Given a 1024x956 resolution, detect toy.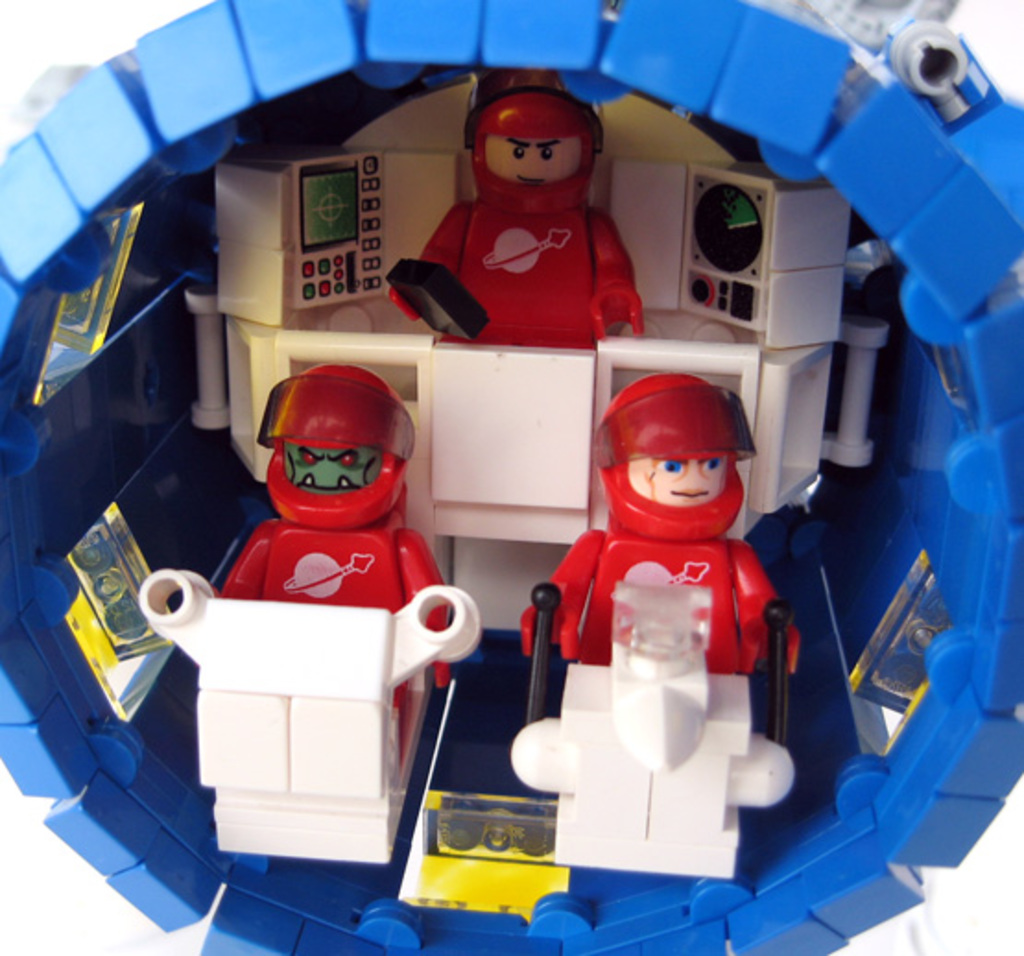
left=0, top=0, right=1022, bottom=954.
